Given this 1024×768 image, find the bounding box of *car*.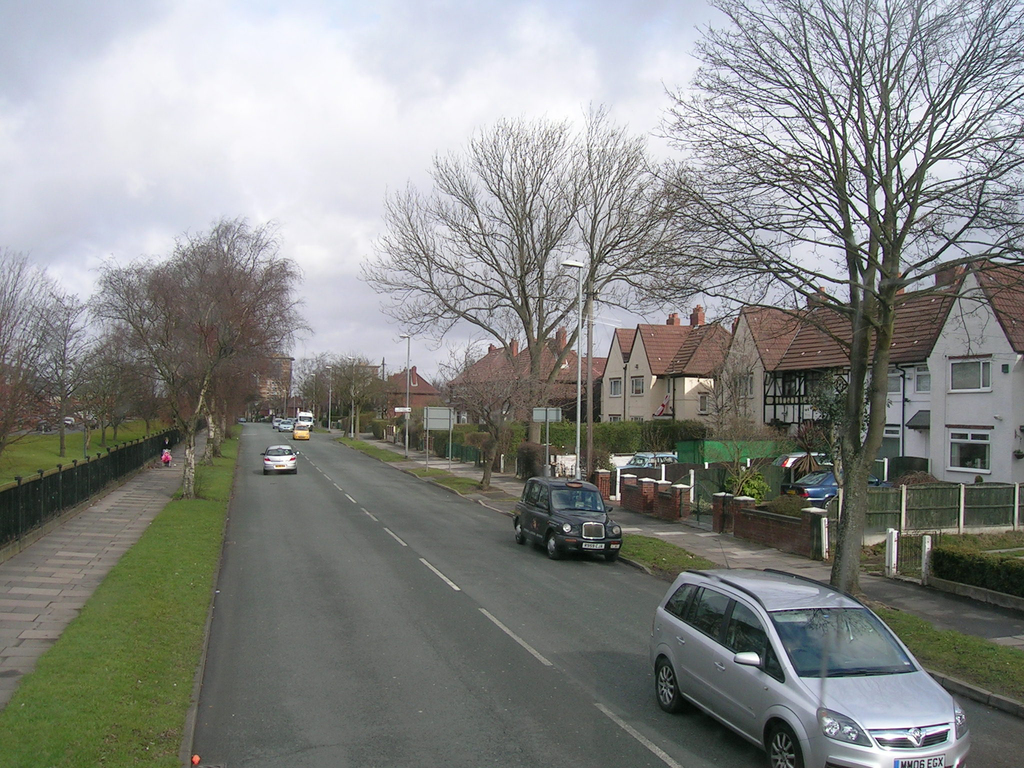
box(652, 536, 976, 767).
